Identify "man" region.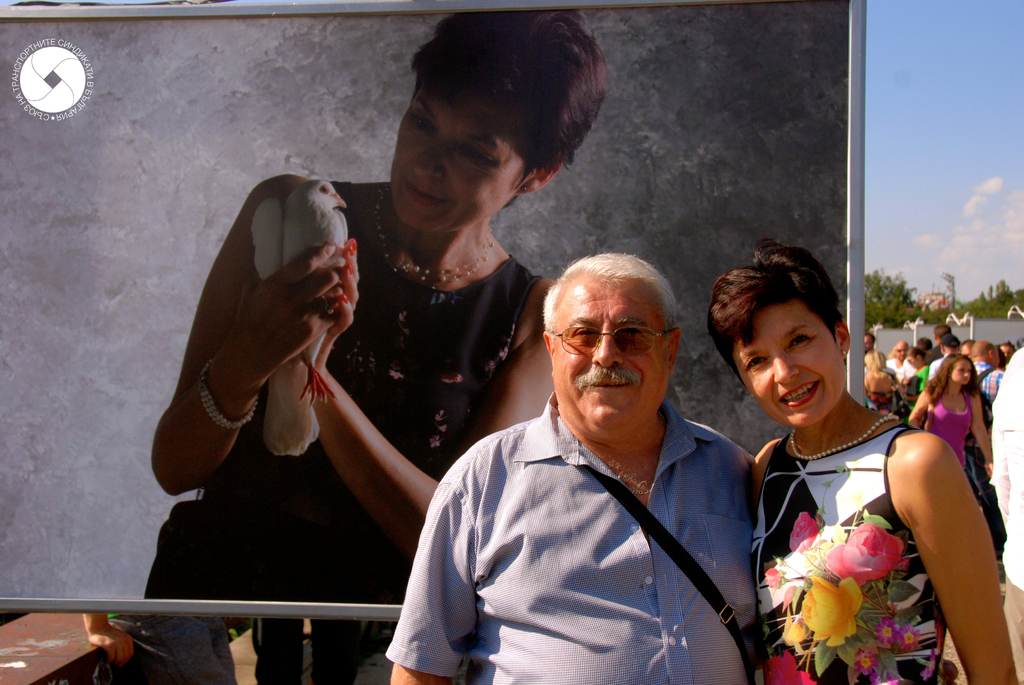
Region: [x1=971, y1=341, x2=1007, y2=401].
